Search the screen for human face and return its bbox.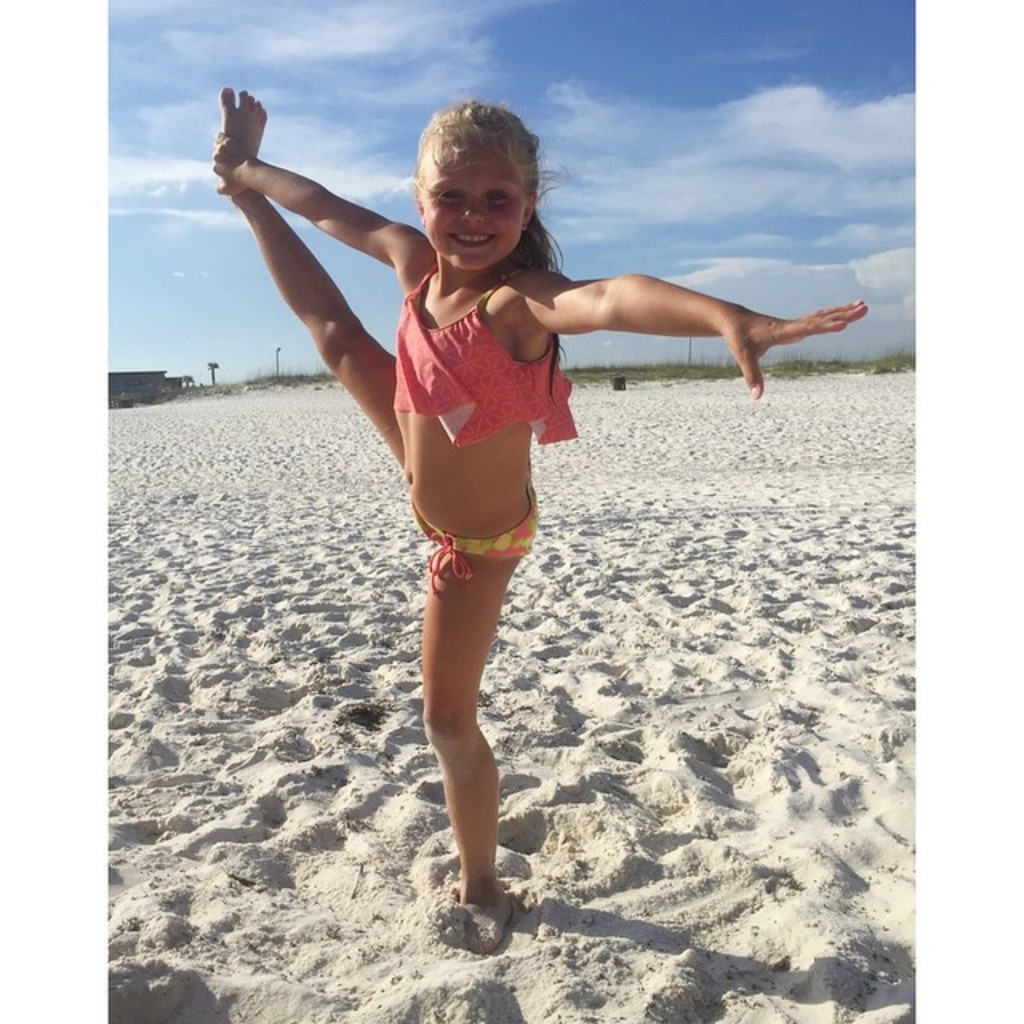
Found: pyautogui.locateOnScreen(421, 128, 531, 272).
